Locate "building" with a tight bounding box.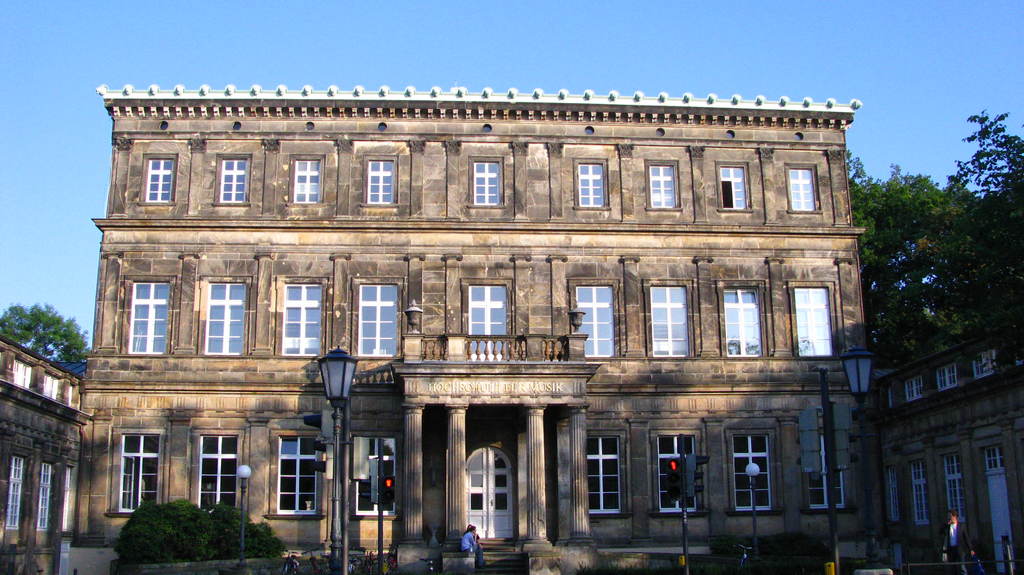
bbox=[73, 86, 881, 558].
